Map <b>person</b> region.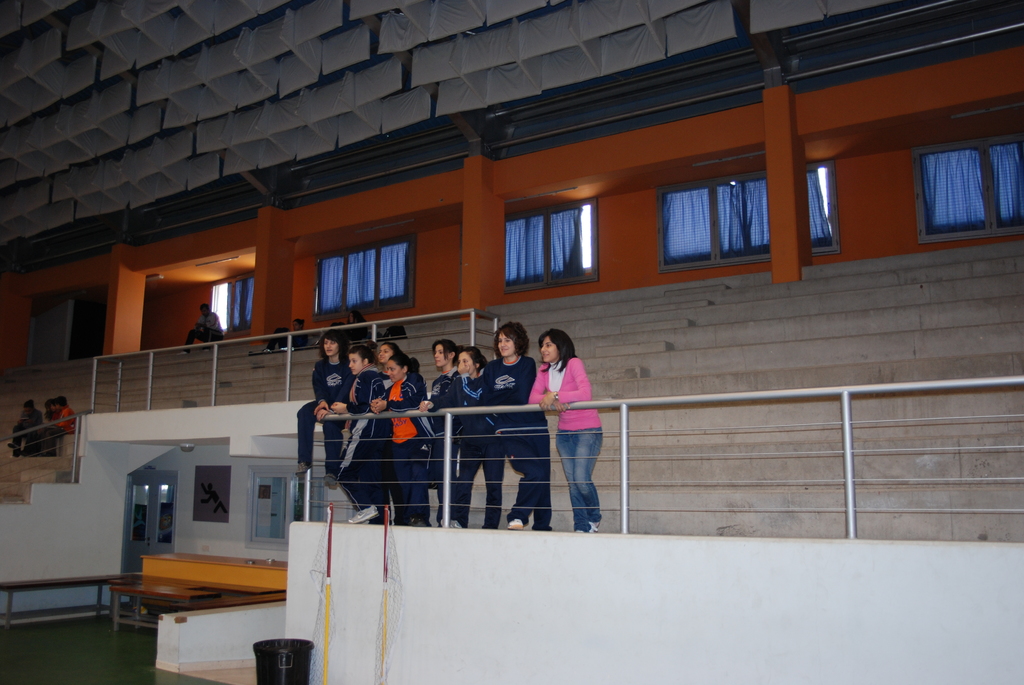
Mapped to region(321, 342, 385, 519).
